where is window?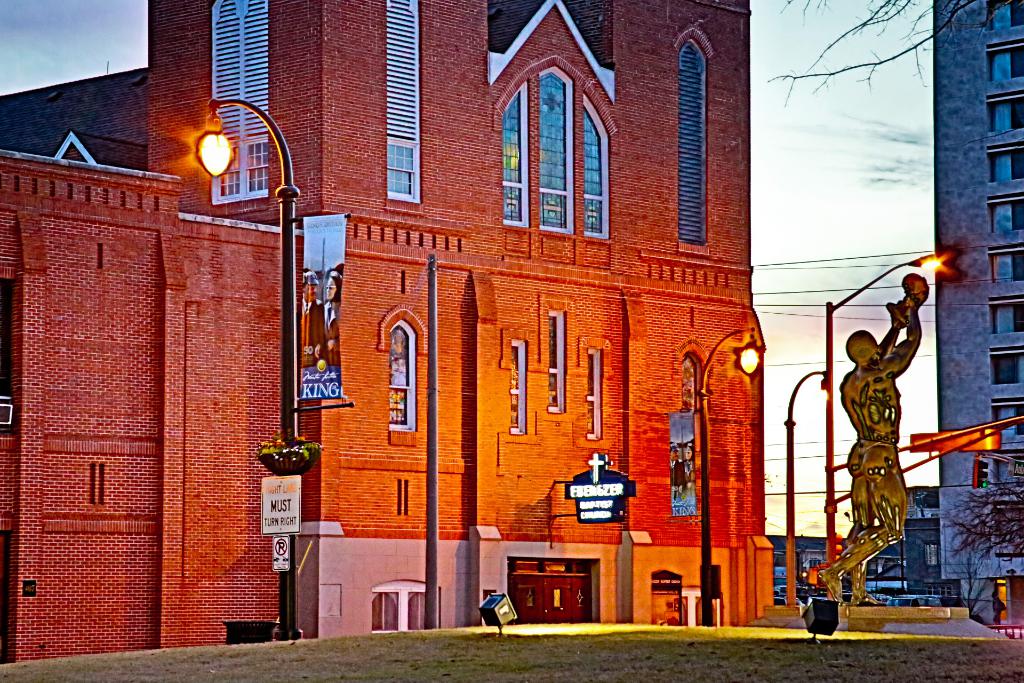
[left=976, top=236, right=1023, bottom=286].
